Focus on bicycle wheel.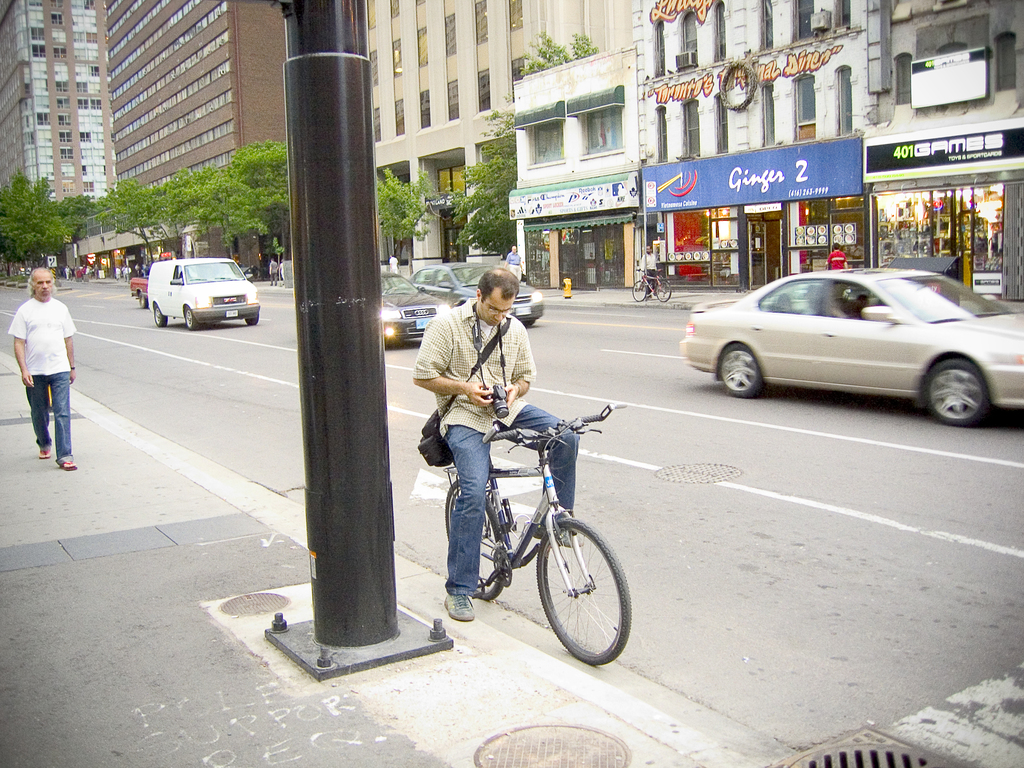
Focused at [left=442, top=479, right=508, bottom=600].
